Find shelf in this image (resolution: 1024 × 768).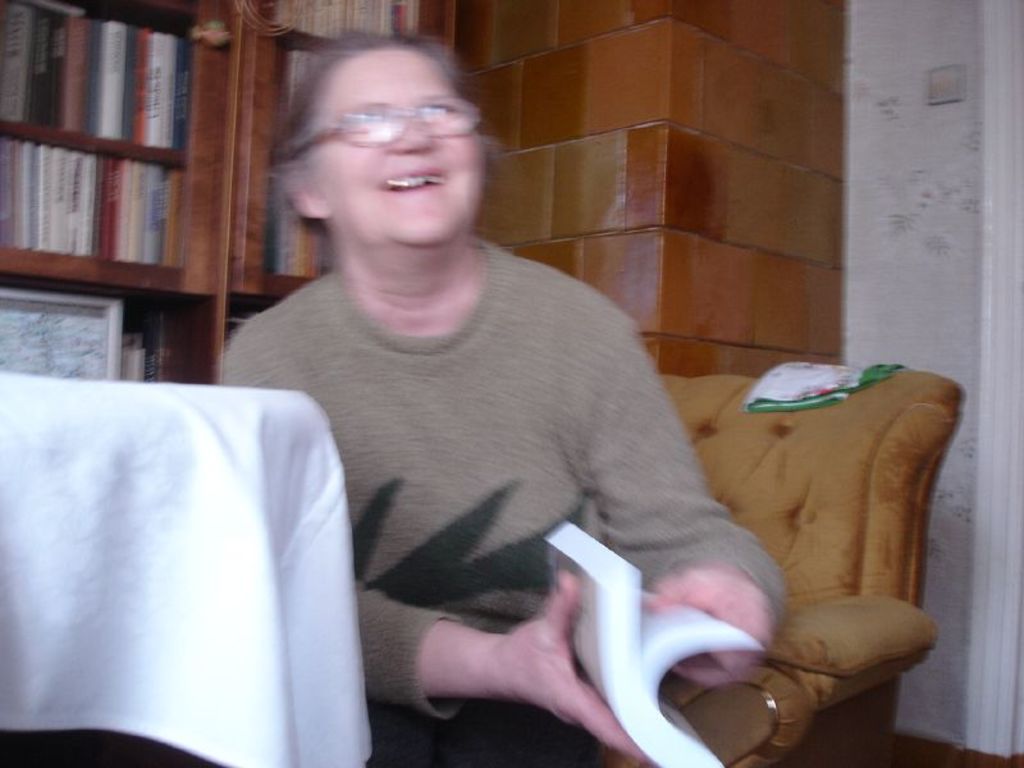
247,52,348,279.
